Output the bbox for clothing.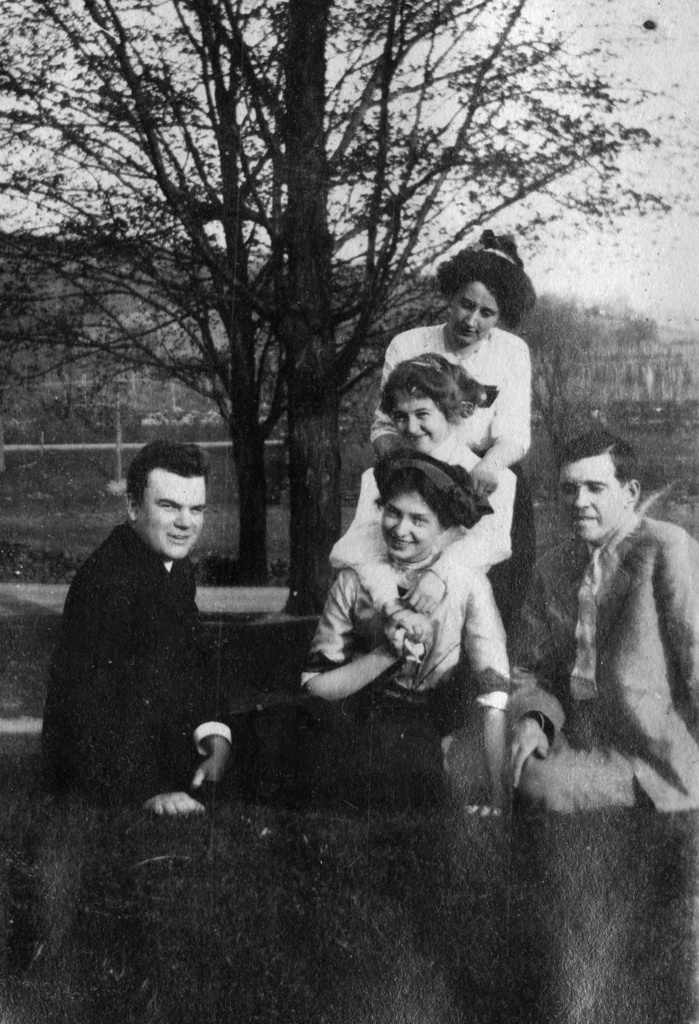
(left=49, top=481, right=250, bottom=832).
